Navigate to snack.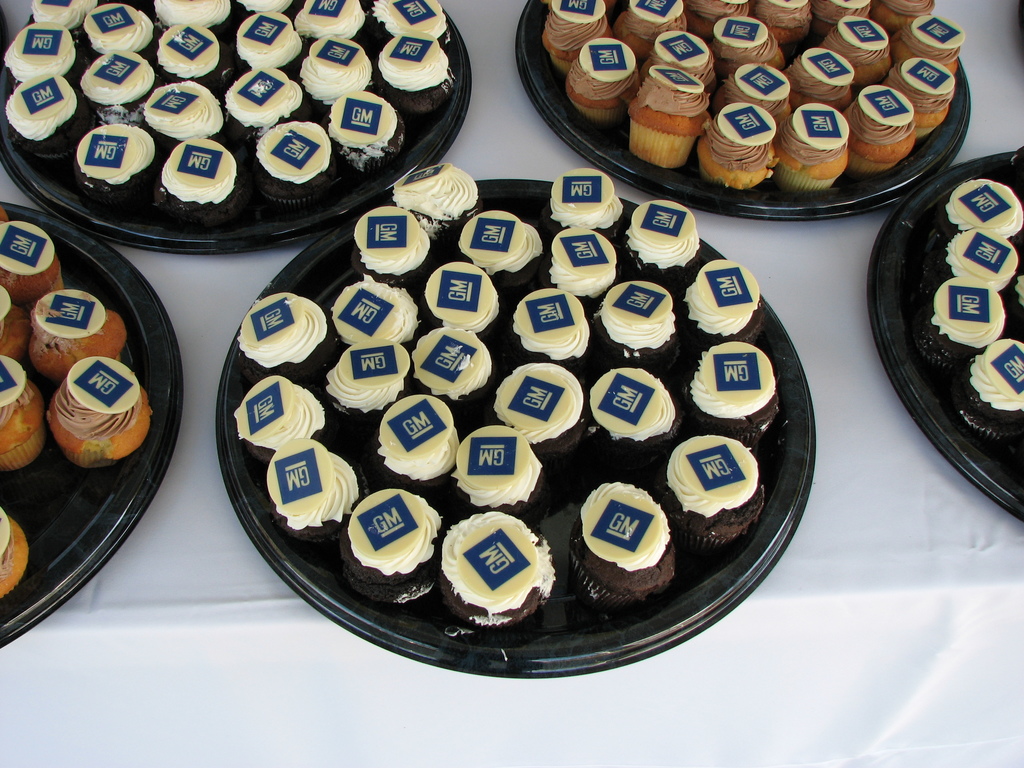
Navigation target: x1=598 y1=278 x2=680 y2=351.
